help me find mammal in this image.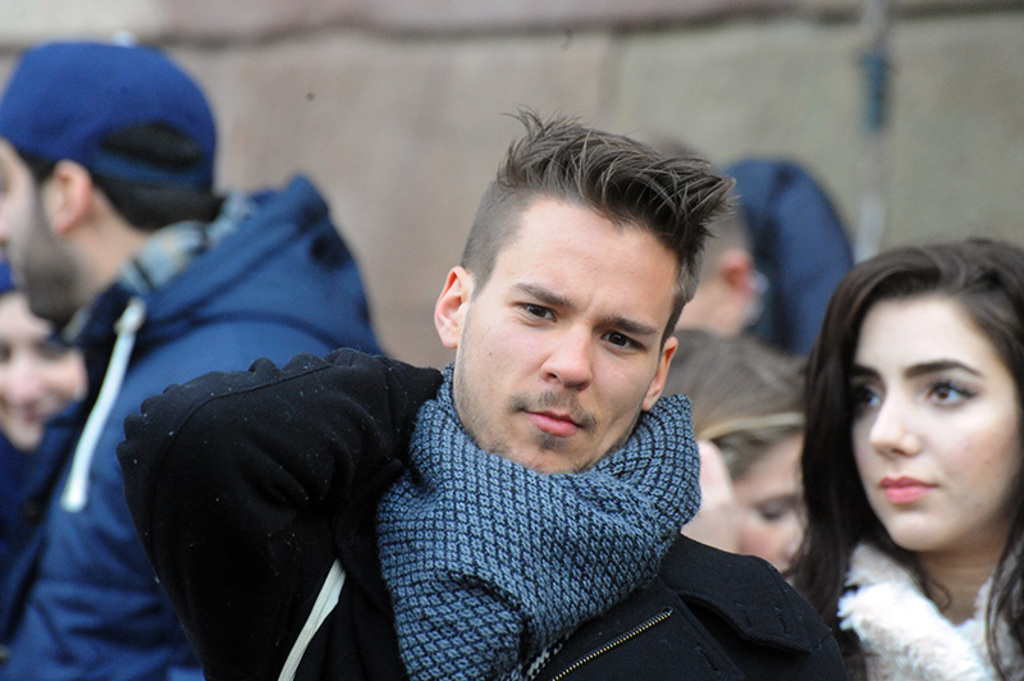
Found it: region(0, 42, 385, 680).
